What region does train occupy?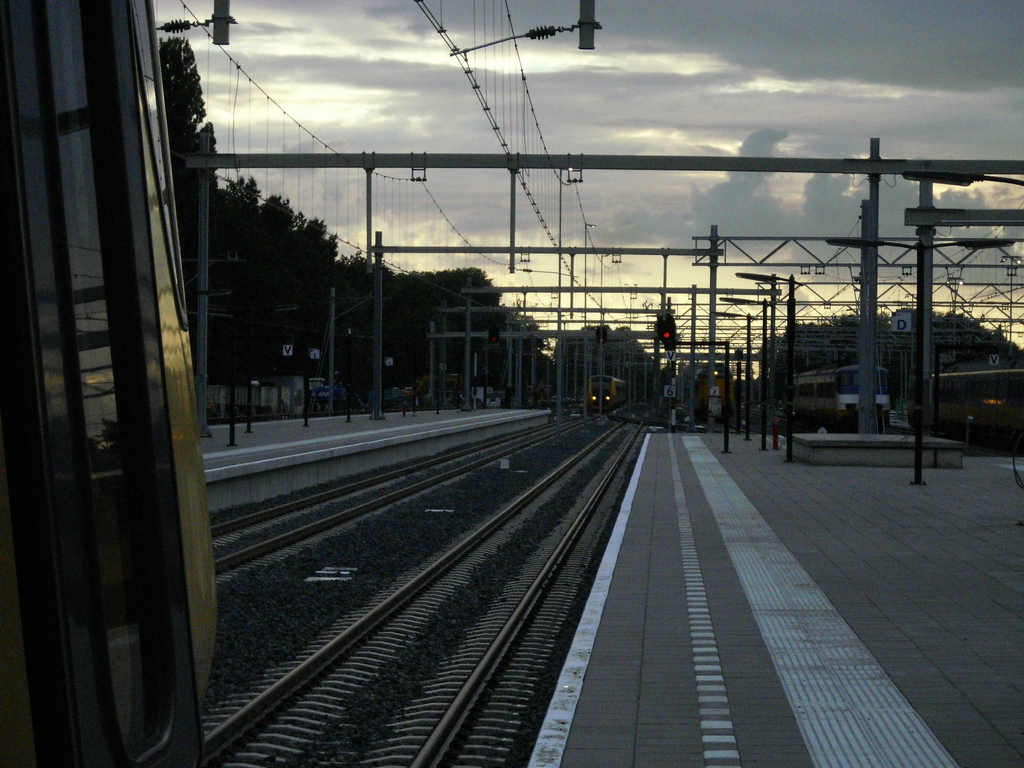
crop(690, 362, 731, 426).
